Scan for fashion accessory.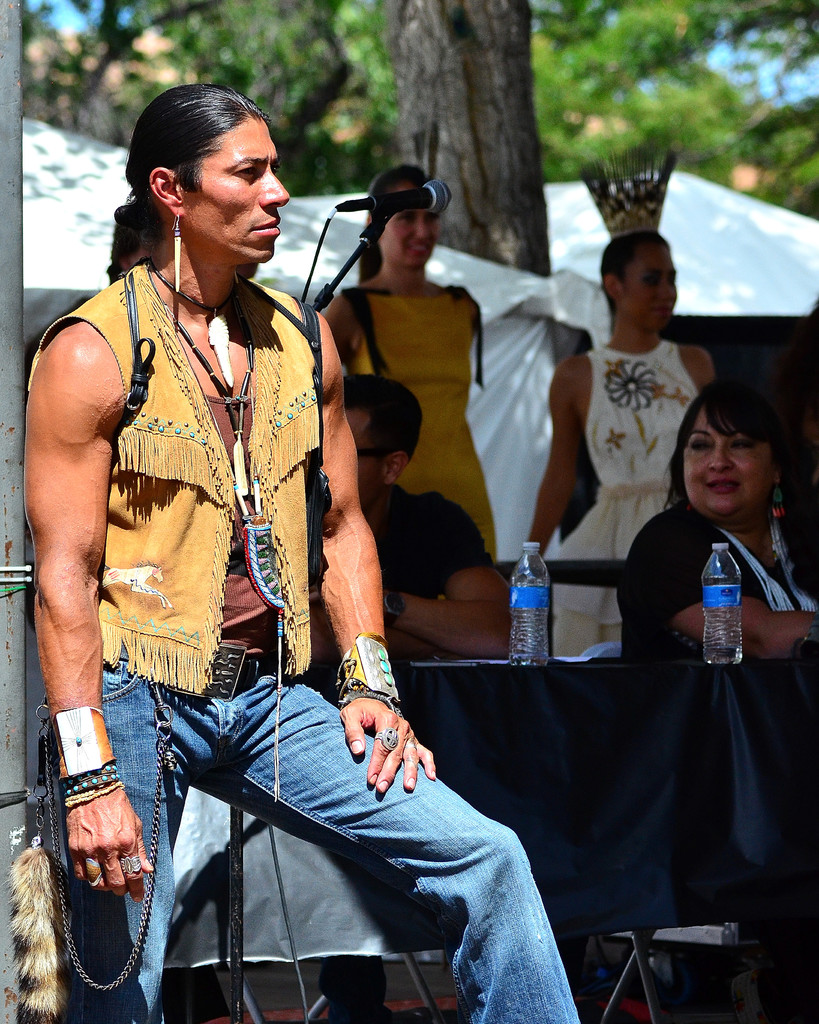
Scan result: rect(679, 482, 702, 514).
